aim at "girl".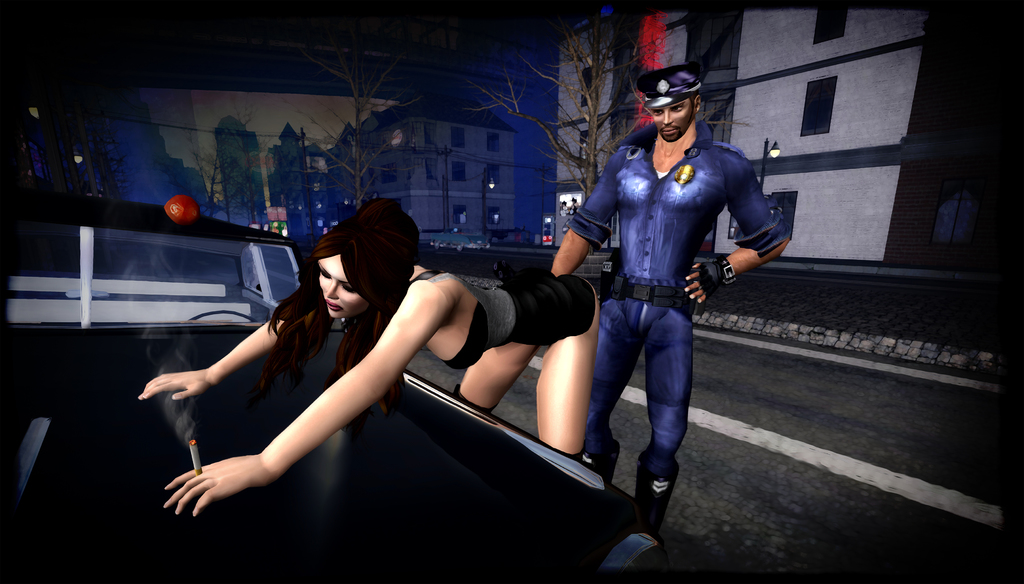
Aimed at [x1=136, y1=204, x2=604, y2=519].
